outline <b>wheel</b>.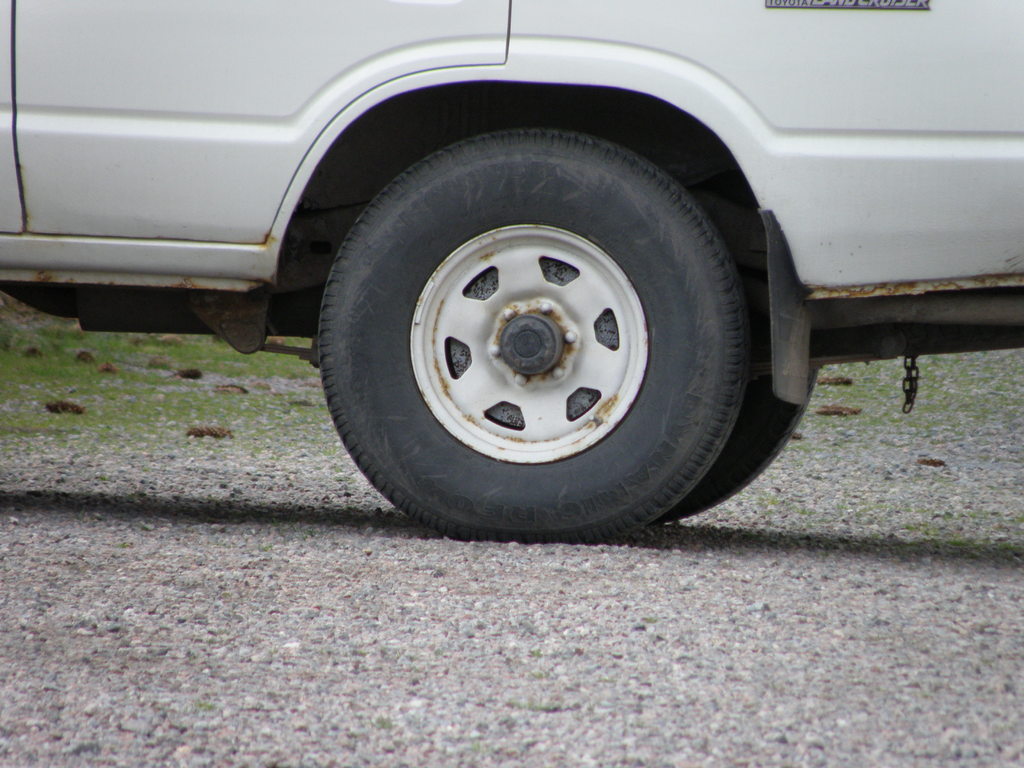
Outline: locate(307, 116, 780, 527).
